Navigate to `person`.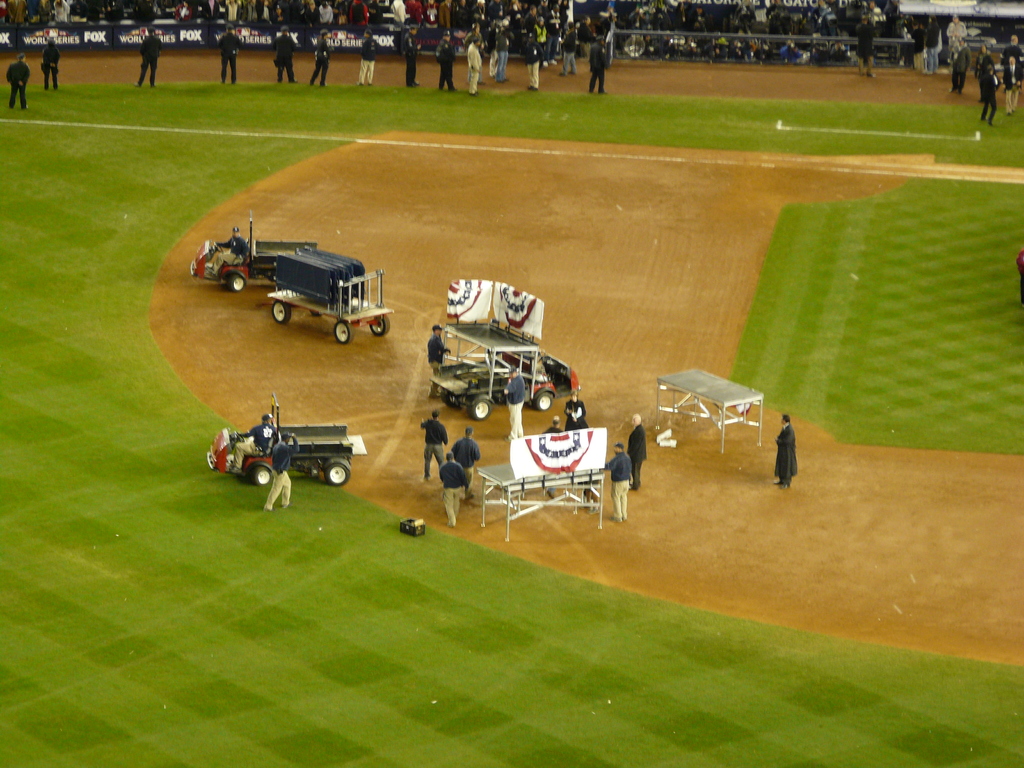
Navigation target: bbox=[502, 362, 527, 439].
